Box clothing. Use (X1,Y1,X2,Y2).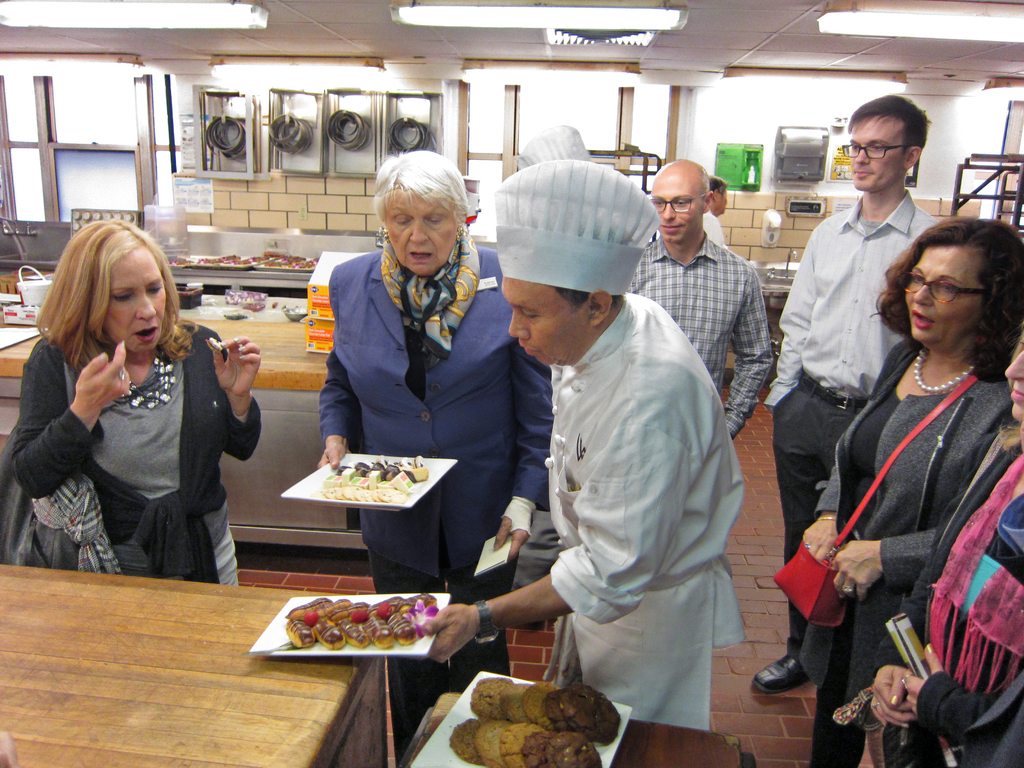
(17,298,255,580).
